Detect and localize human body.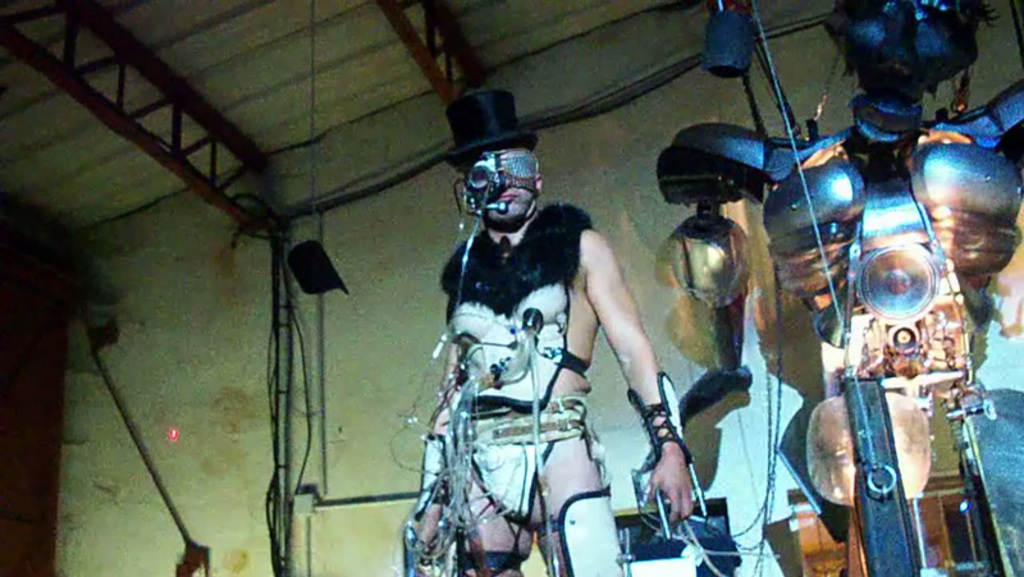
Localized at box(412, 137, 721, 563).
